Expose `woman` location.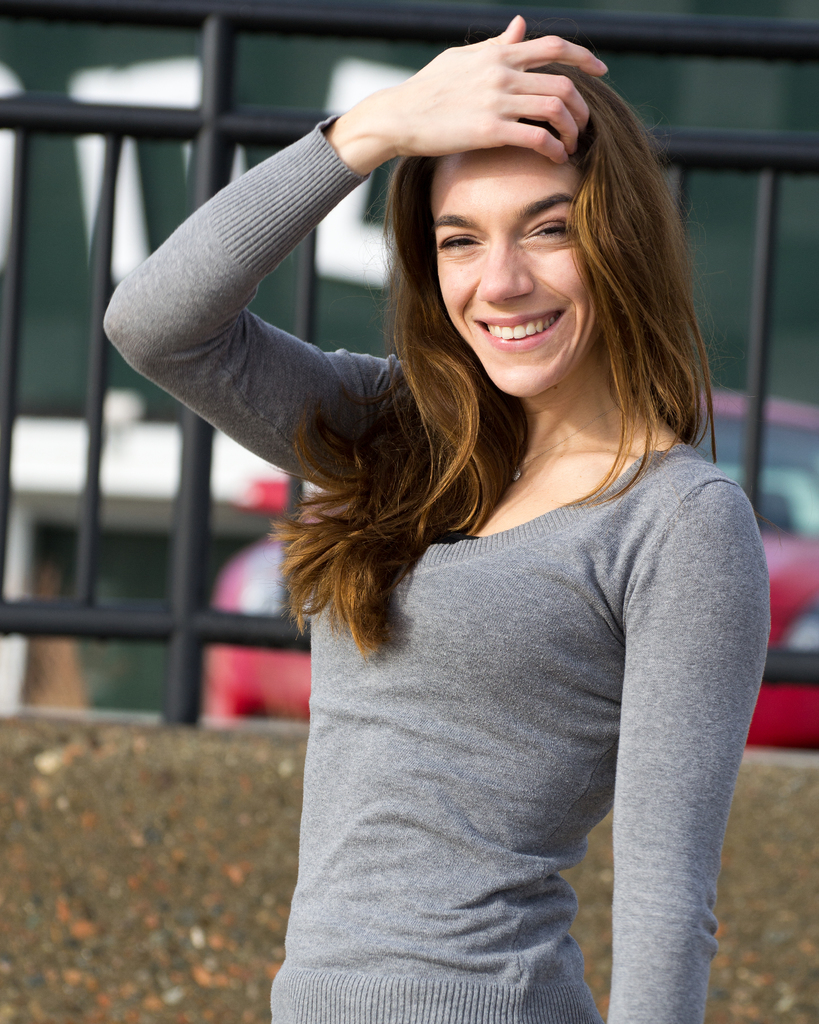
Exposed at {"x1": 169, "y1": 0, "x2": 769, "y2": 1008}.
